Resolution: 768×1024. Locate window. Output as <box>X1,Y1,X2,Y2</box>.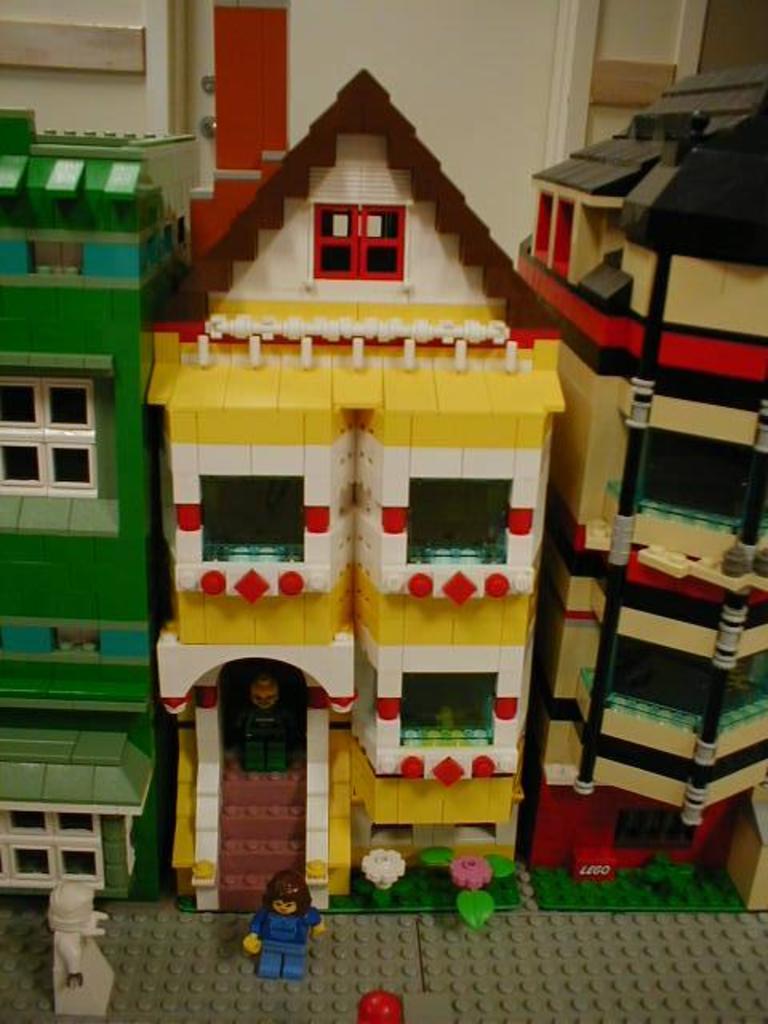
<box>38,238,83,277</box>.
